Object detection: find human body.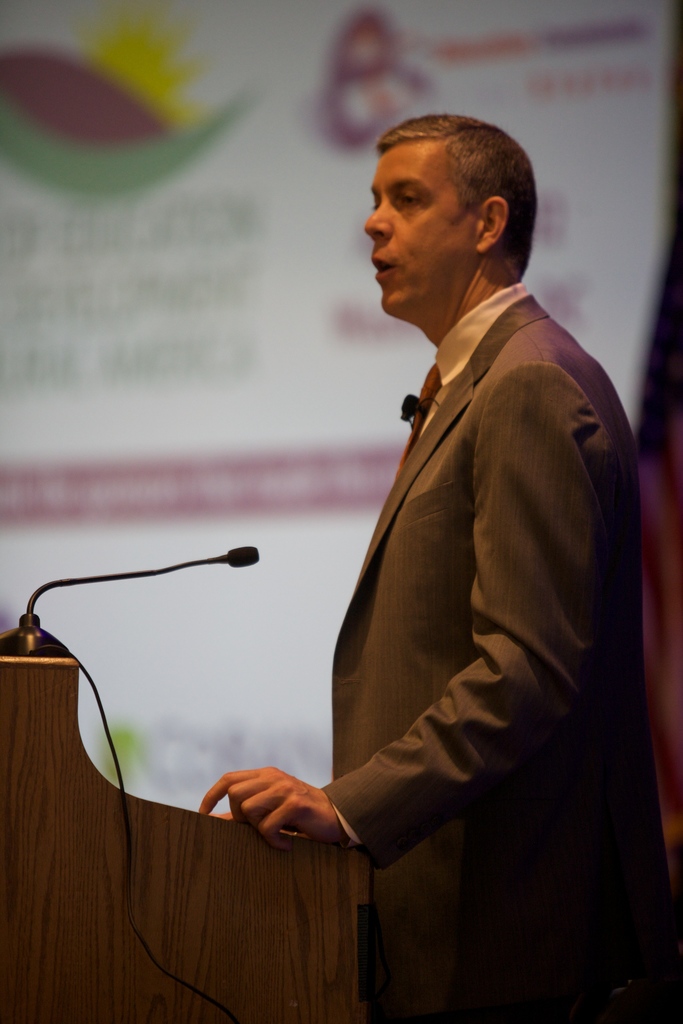
left=239, top=83, right=625, bottom=1020.
